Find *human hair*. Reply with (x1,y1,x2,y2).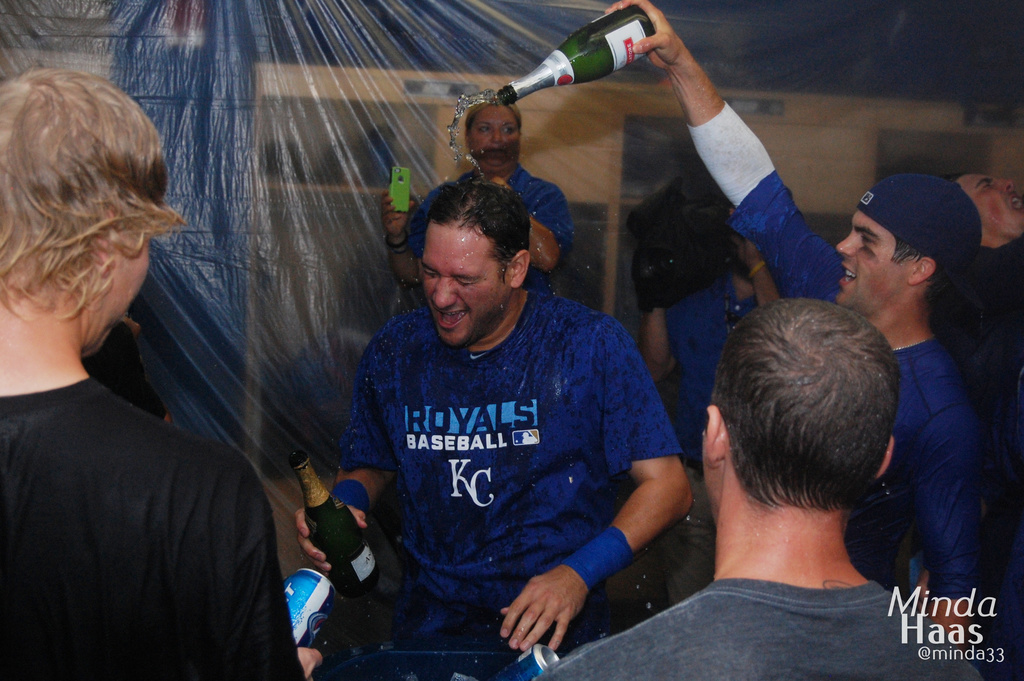
(0,68,184,319).
